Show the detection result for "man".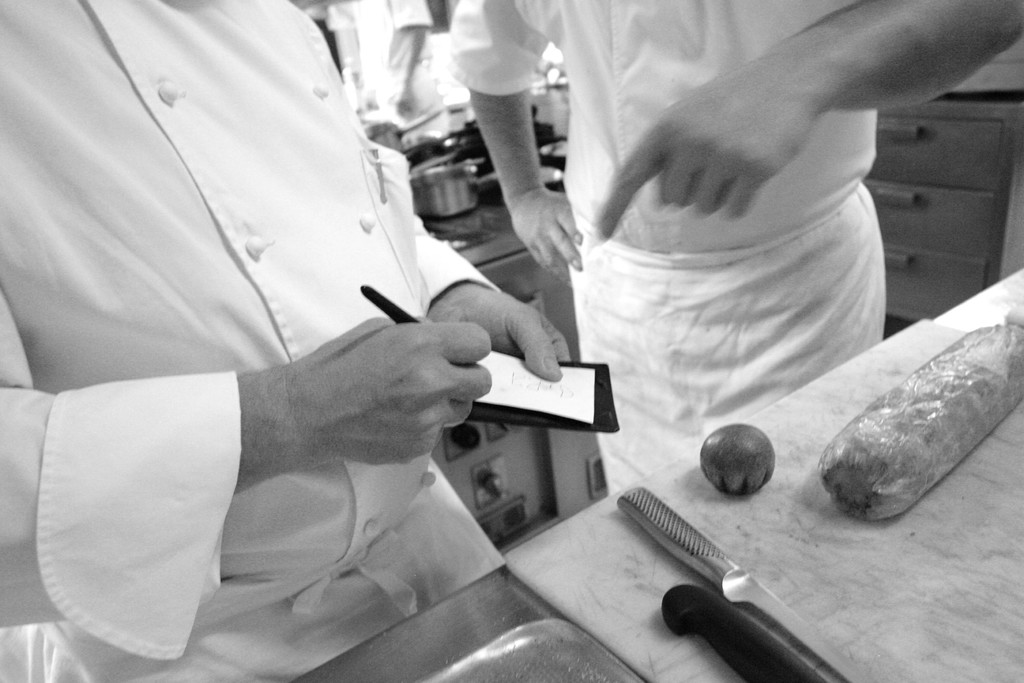
[x1=0, y1=0, x2=566, y2=663].
